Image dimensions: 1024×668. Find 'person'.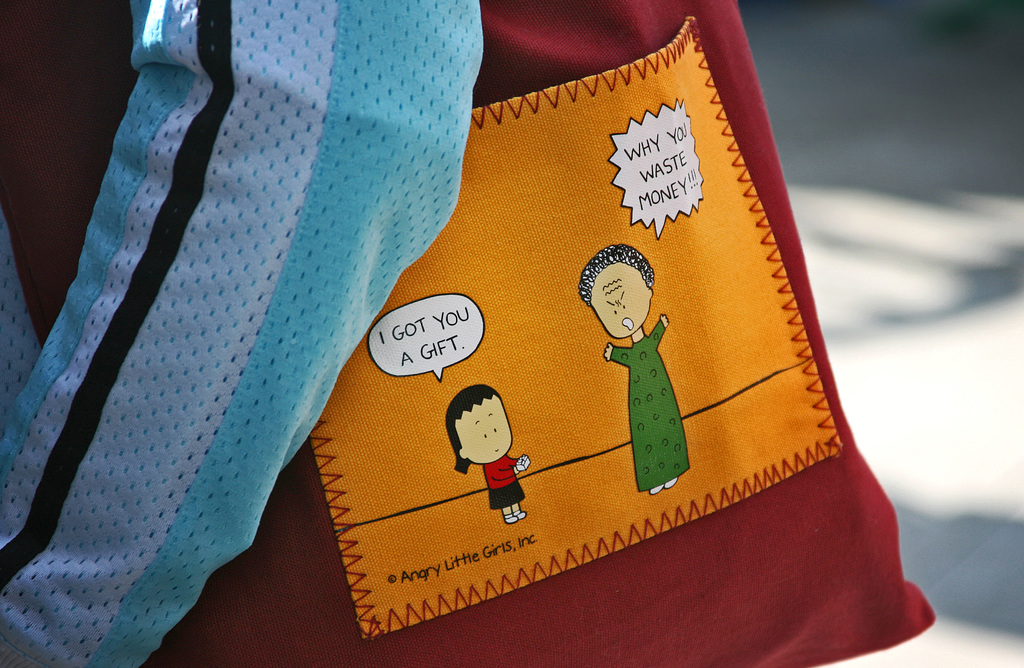
pyautogui.locateOnScreen(571, 242, 697, 494).
